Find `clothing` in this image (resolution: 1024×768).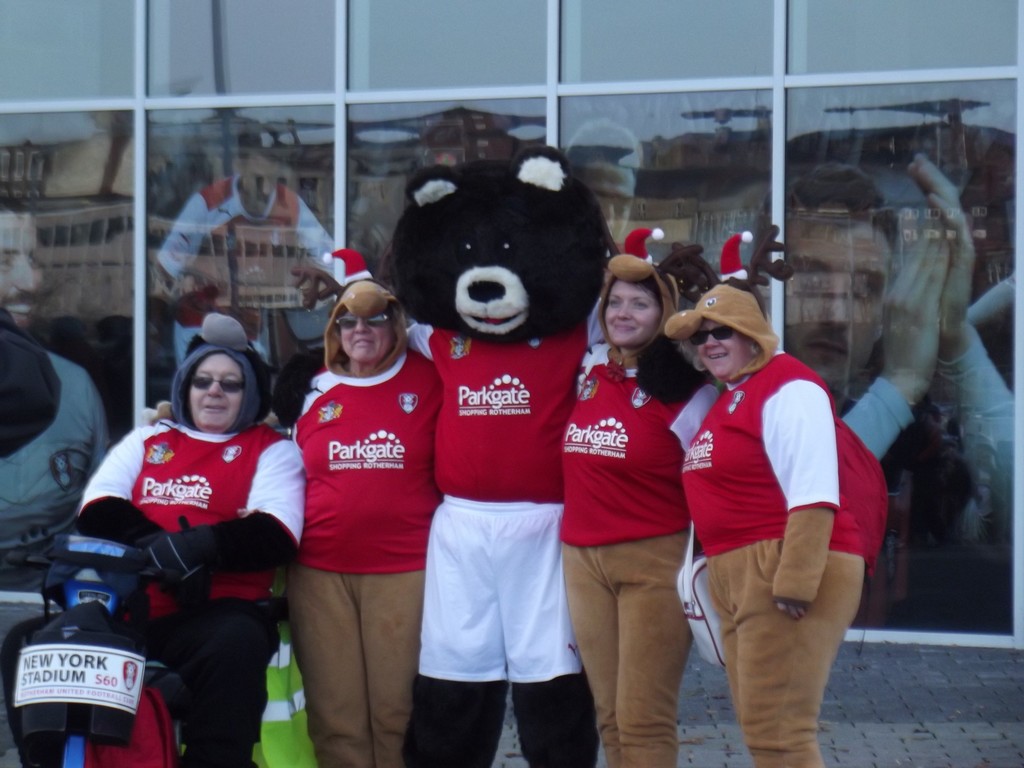
(left=76, top=416, right=308, bottom=767).
